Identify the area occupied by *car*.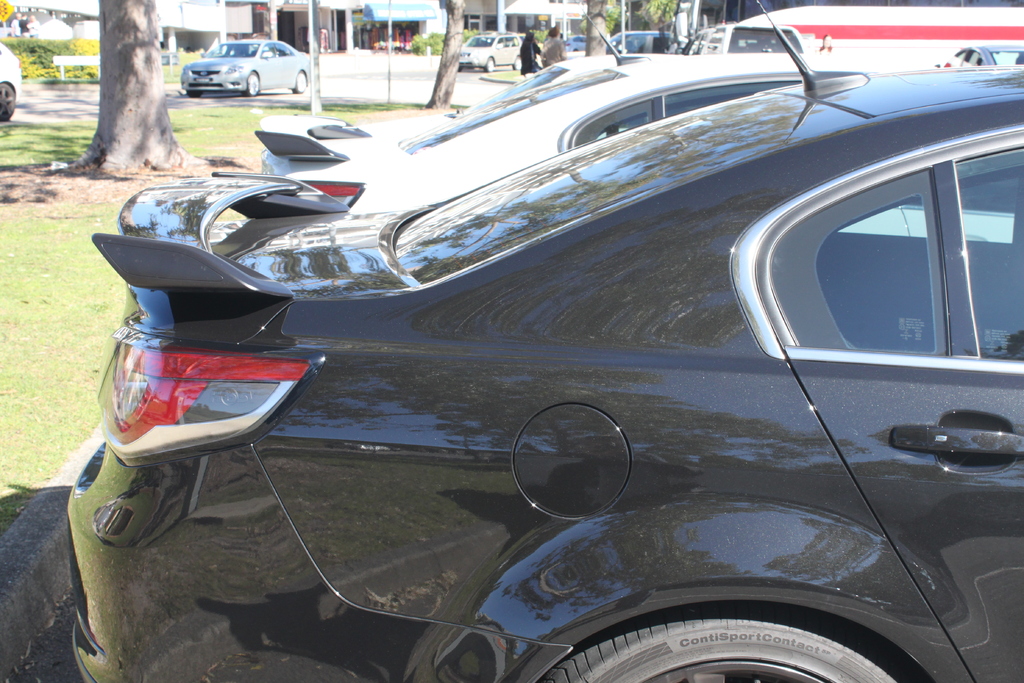
Area: 0,41,26,119.
